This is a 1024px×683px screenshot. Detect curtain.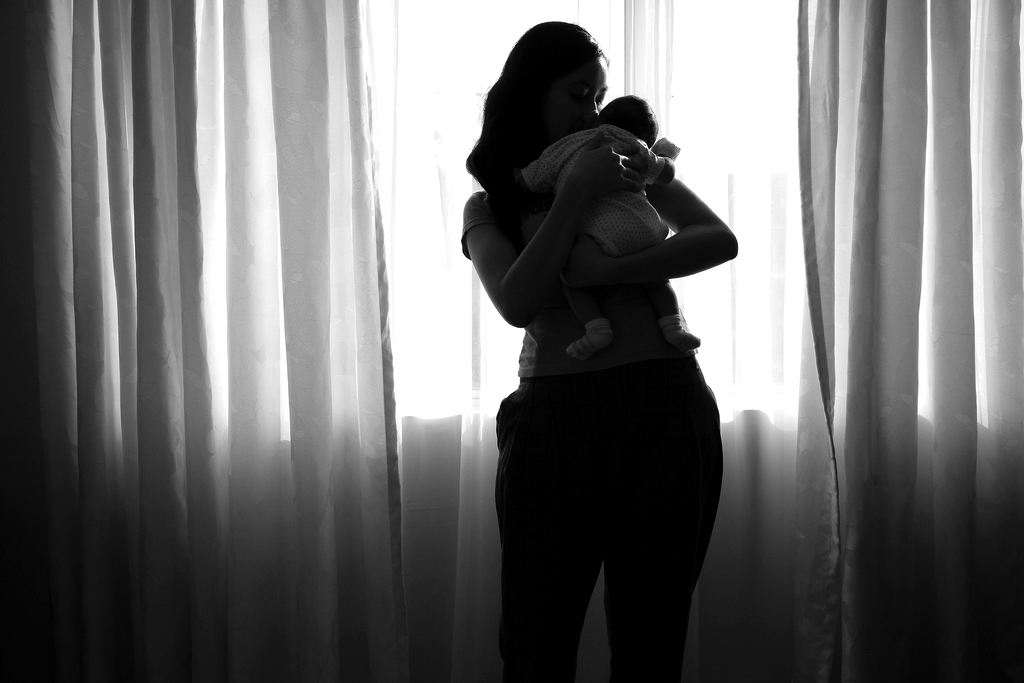
<region>53, 40, 408, 671</region>.
